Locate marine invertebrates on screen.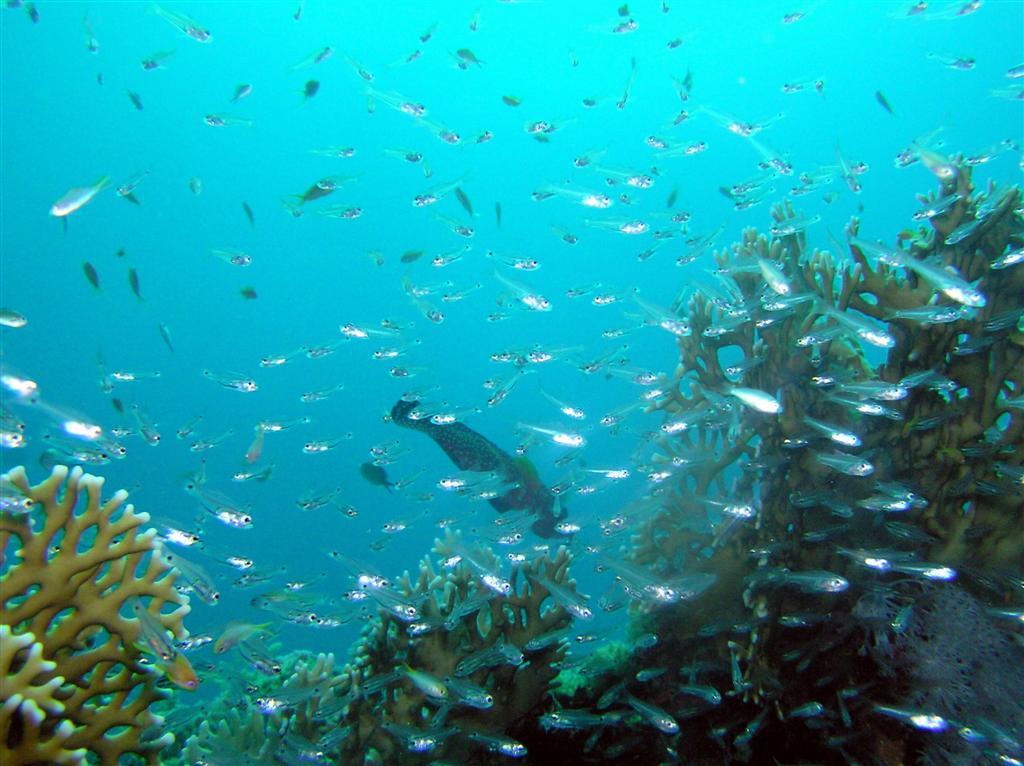
On screen at [left=486, top=366, right=537, bottom=407].
